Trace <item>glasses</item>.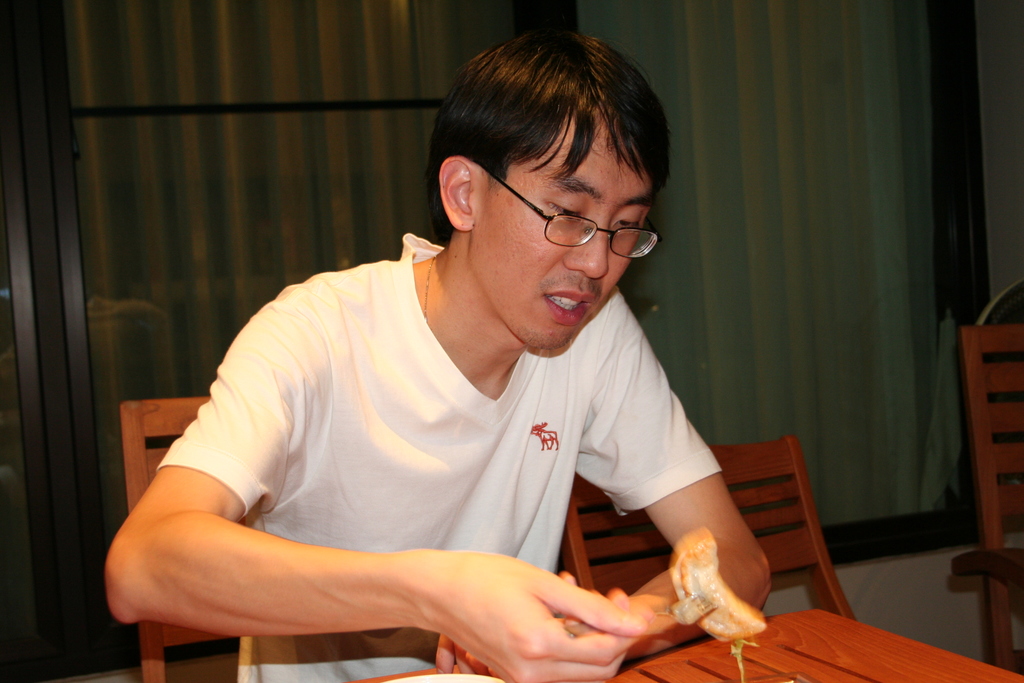
Traced to box(475, 154, 666, 255).
